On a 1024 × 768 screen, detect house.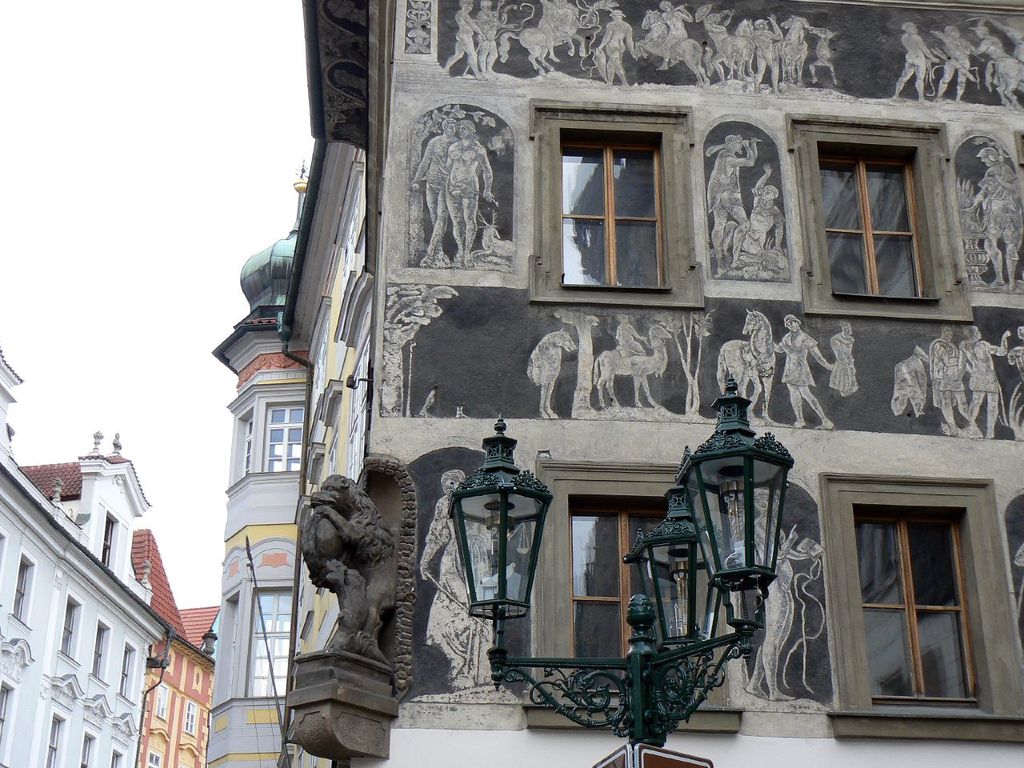
302:2:1023:767.
